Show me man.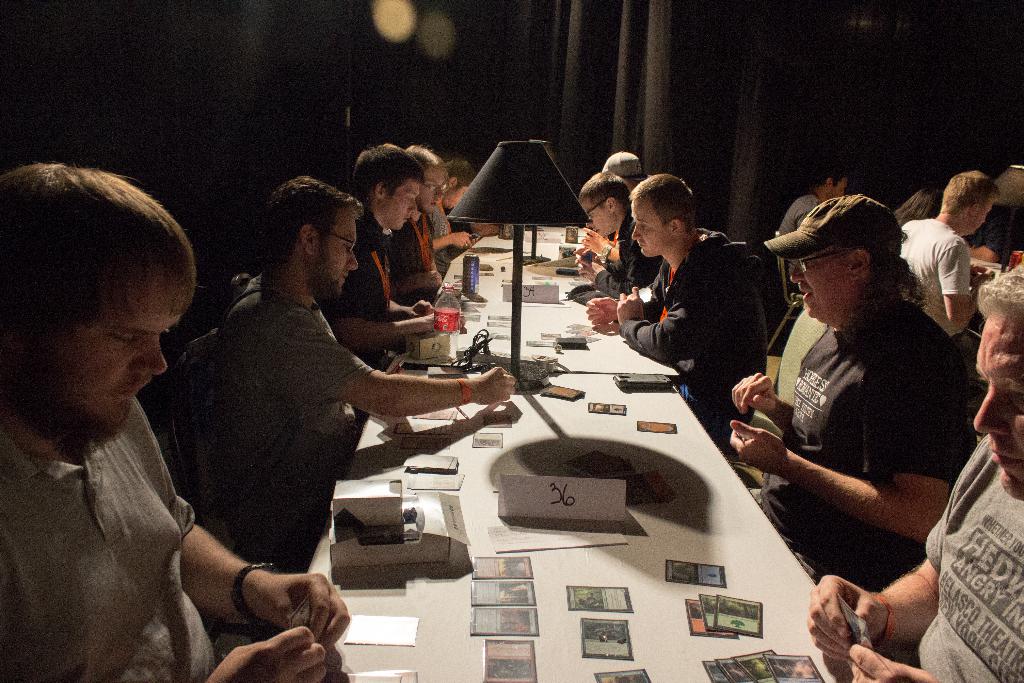
man is here: (586,175,768,457).
